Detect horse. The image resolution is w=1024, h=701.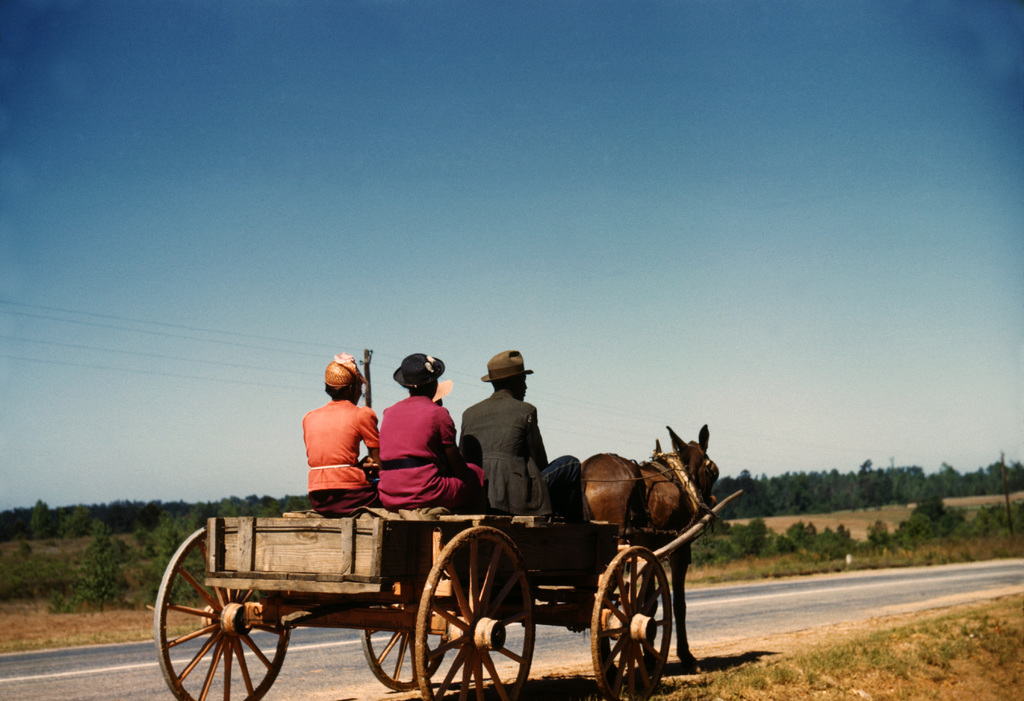
588,421,724,670.
